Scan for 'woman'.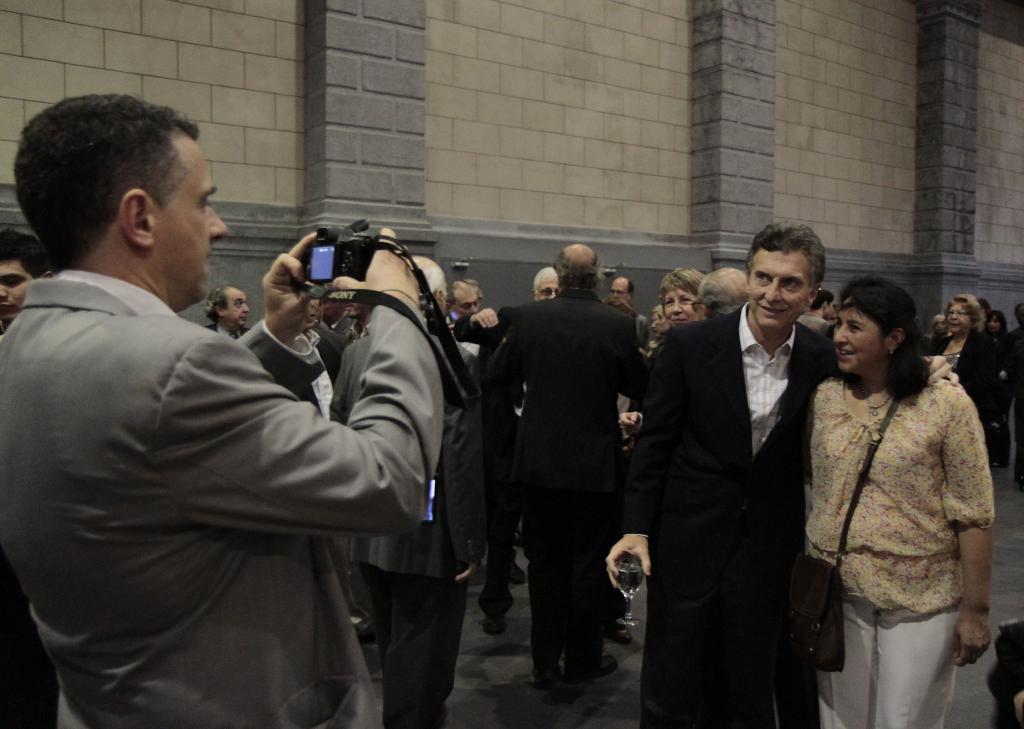
Scan result: pyautogui.locateOnScreen(658, 267, 710, 339).
